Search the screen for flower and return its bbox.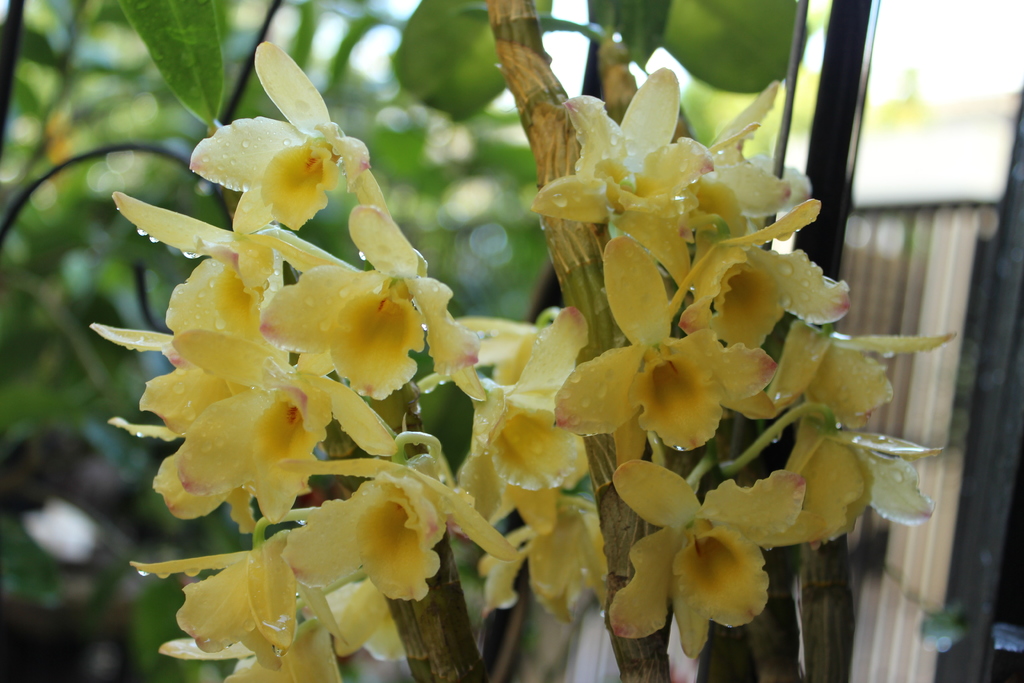
Found: (x1=174, y1=330, x2=399, y2=532).
